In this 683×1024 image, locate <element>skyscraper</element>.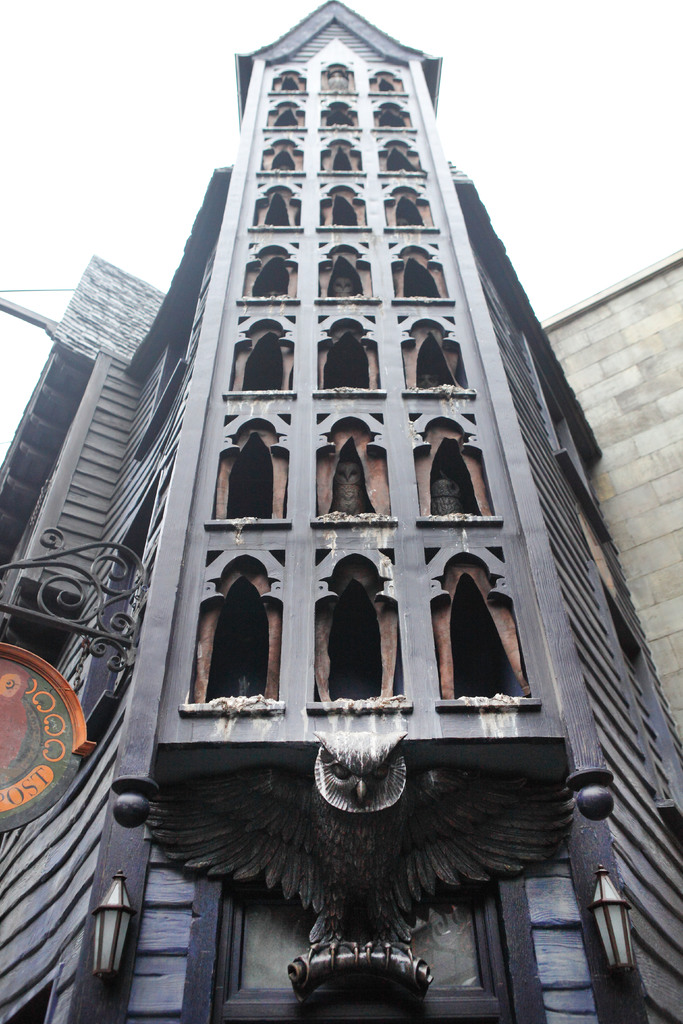
Bounding box: 62:66:641:998.
